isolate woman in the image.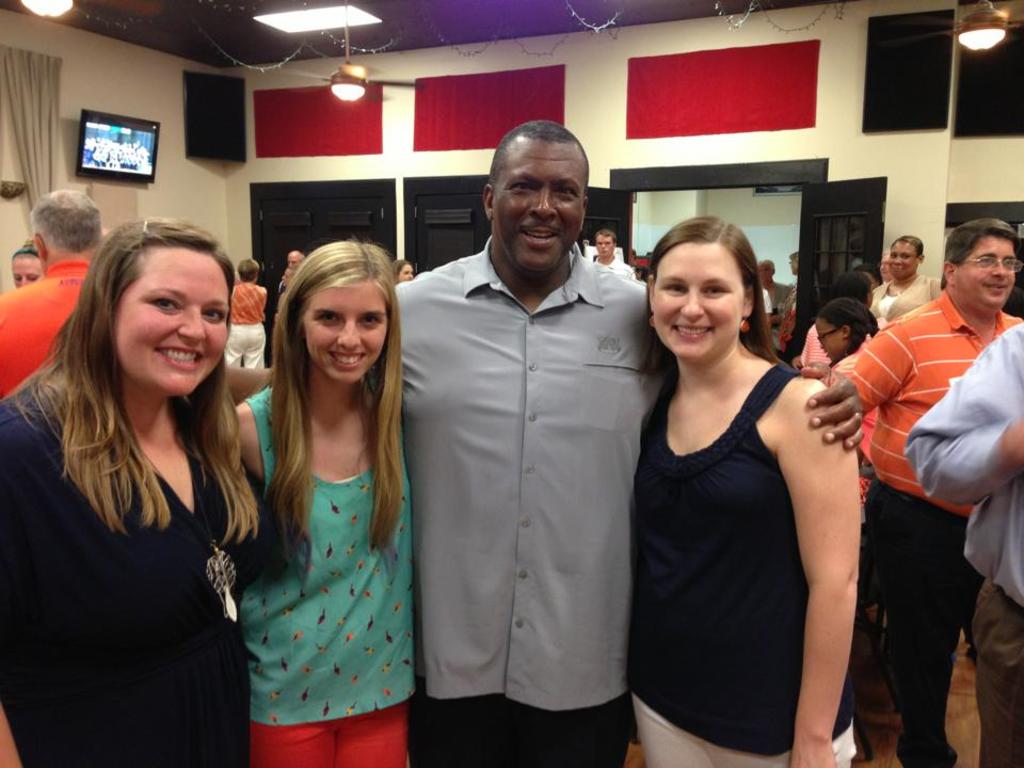
Isolated region: left=10, top=243, right=44, bottom=292.
